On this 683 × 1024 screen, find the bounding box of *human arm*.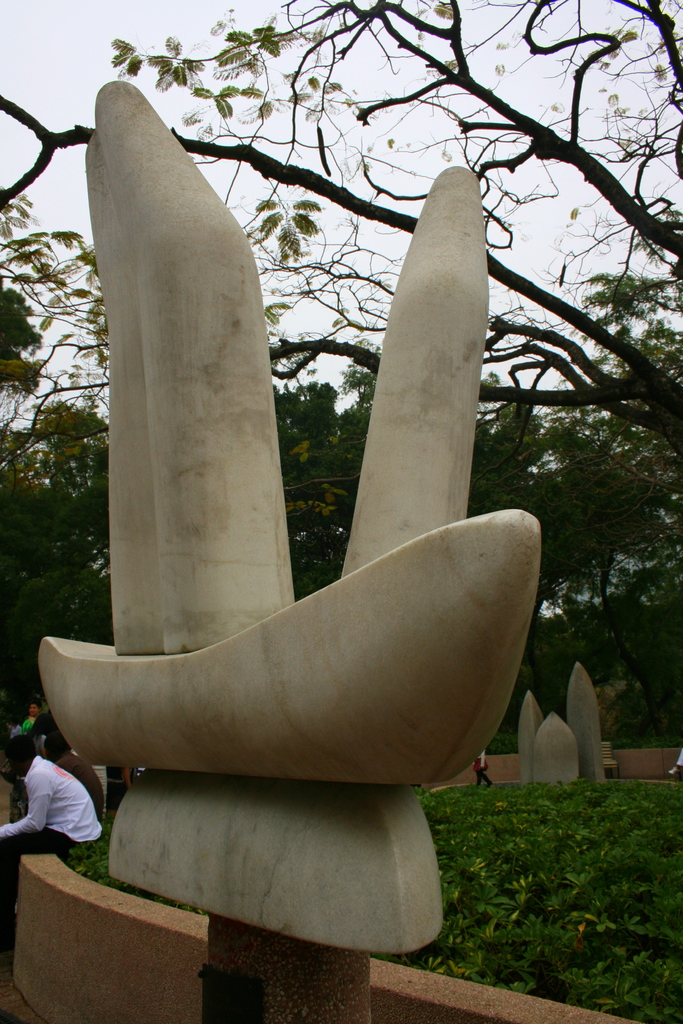
Bounding box: pyautogui.locateOnScreen(0, 778, 53, 837).
